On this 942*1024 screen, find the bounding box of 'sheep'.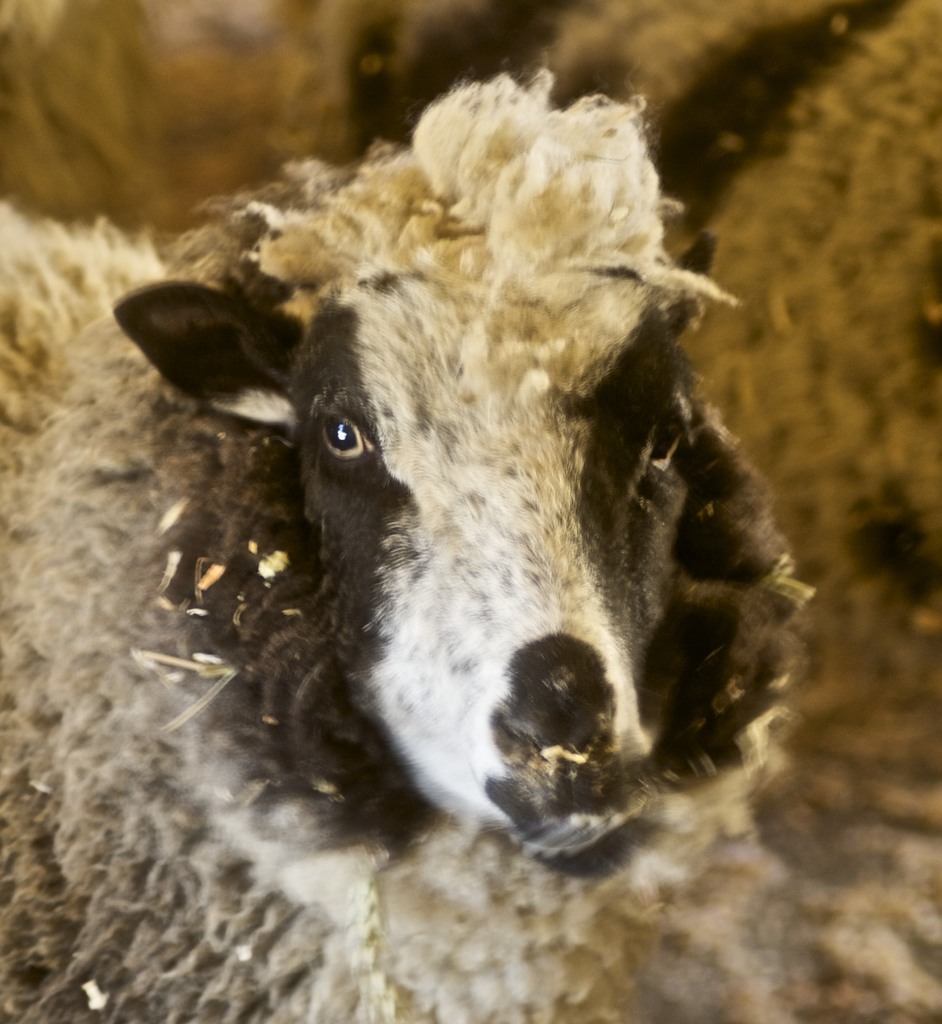
Bounding box: select_region(30, 19, 839, 993).
